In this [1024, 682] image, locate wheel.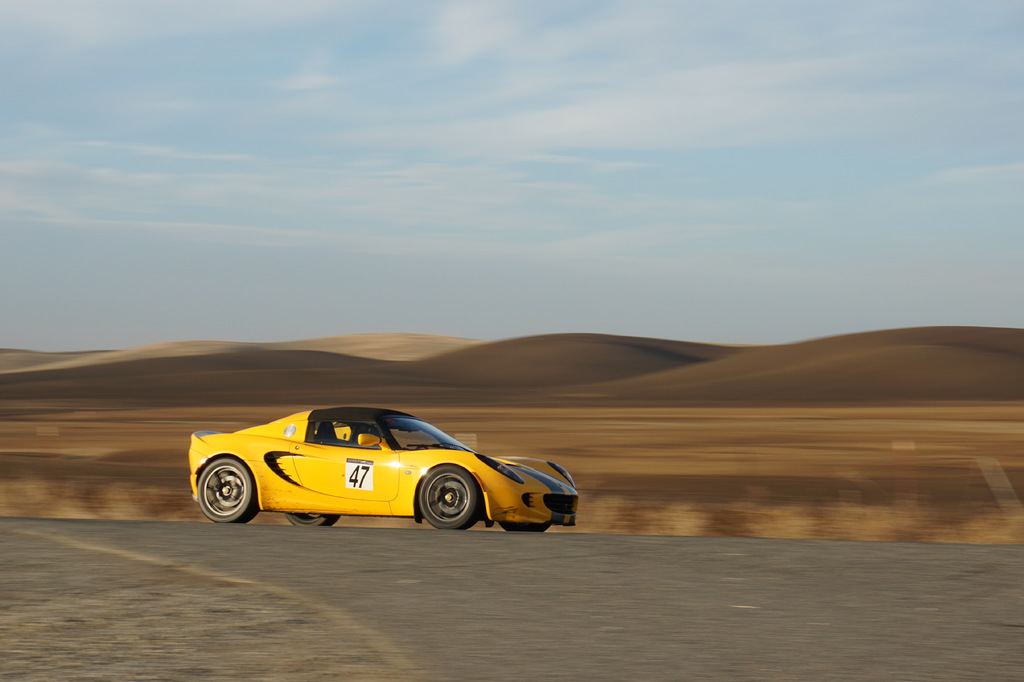
Bounding box: x1=416, y1=462, x2=479, y2=529.
